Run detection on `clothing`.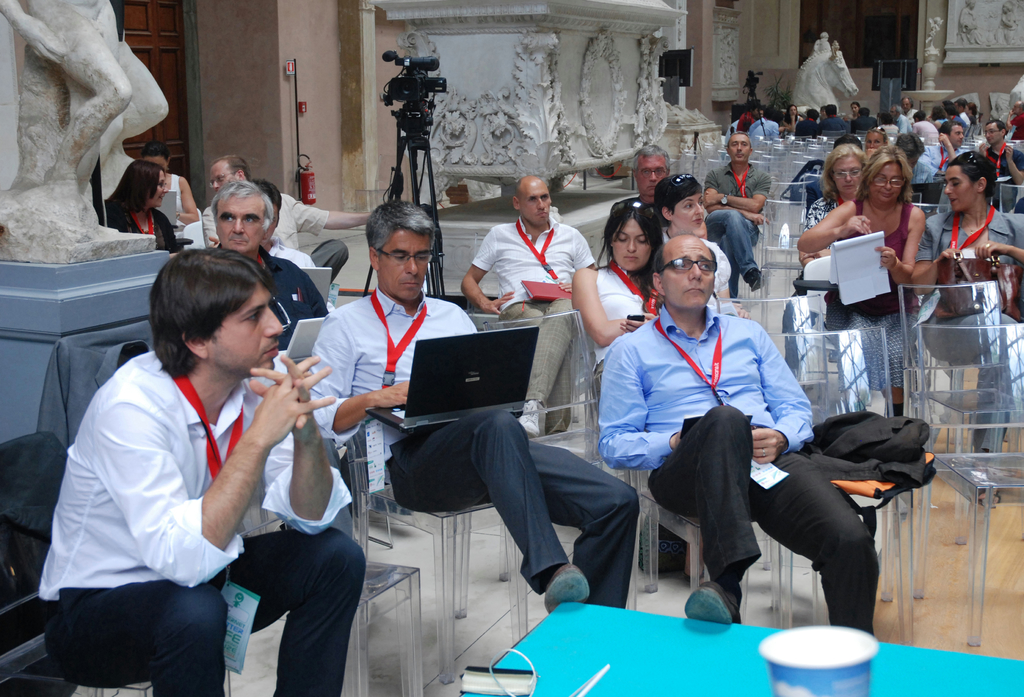
Result: [left=913, top=121, right=945, bottom=152].
